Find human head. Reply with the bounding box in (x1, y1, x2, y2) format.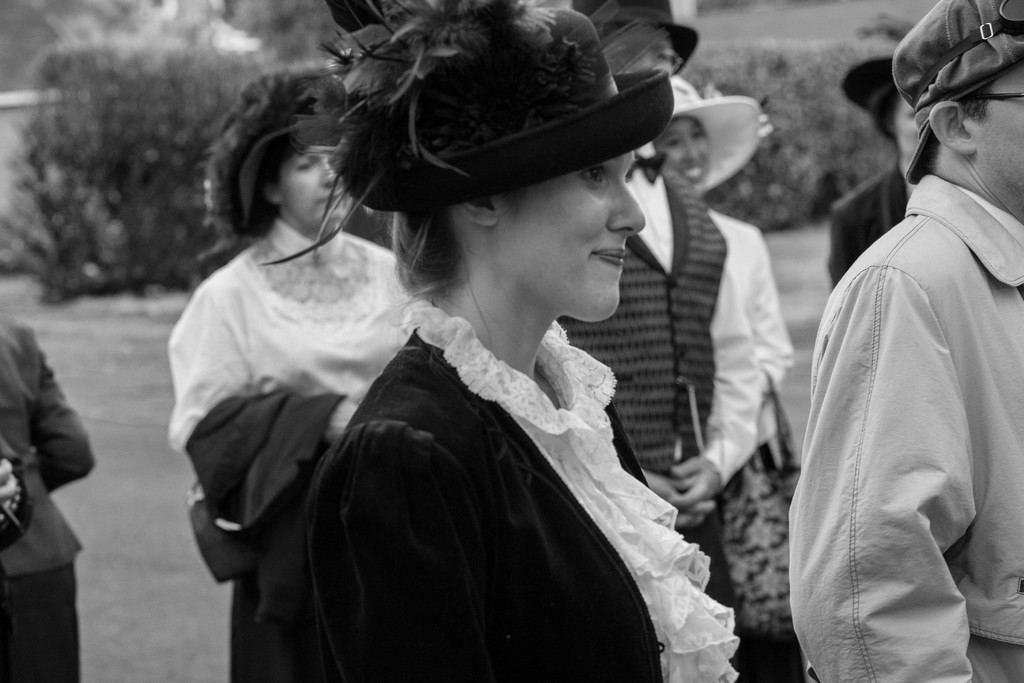
(343, 0, 649, 327).
